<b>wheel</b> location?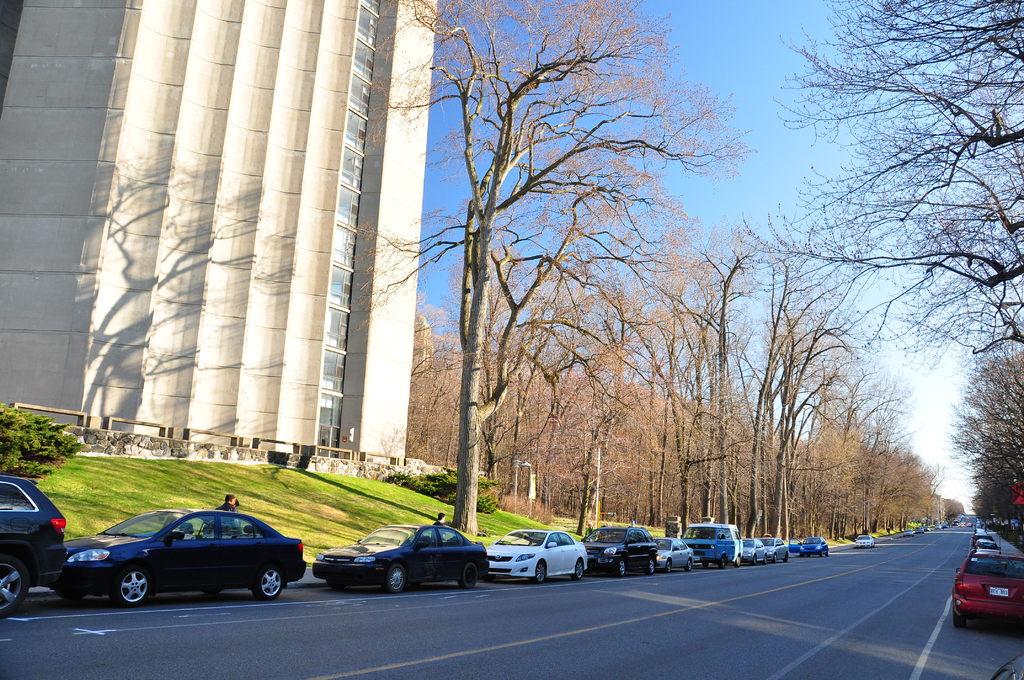
<region>798, 551, 801, 560</region>
